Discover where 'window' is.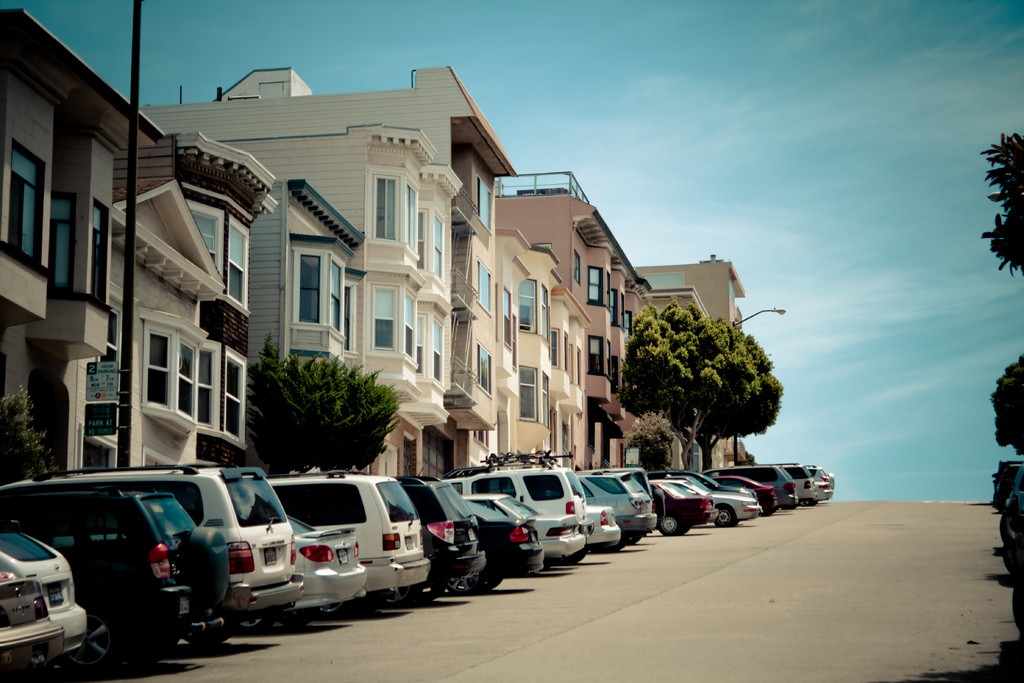
Discovered at crop(324, 254, 345, 338).
